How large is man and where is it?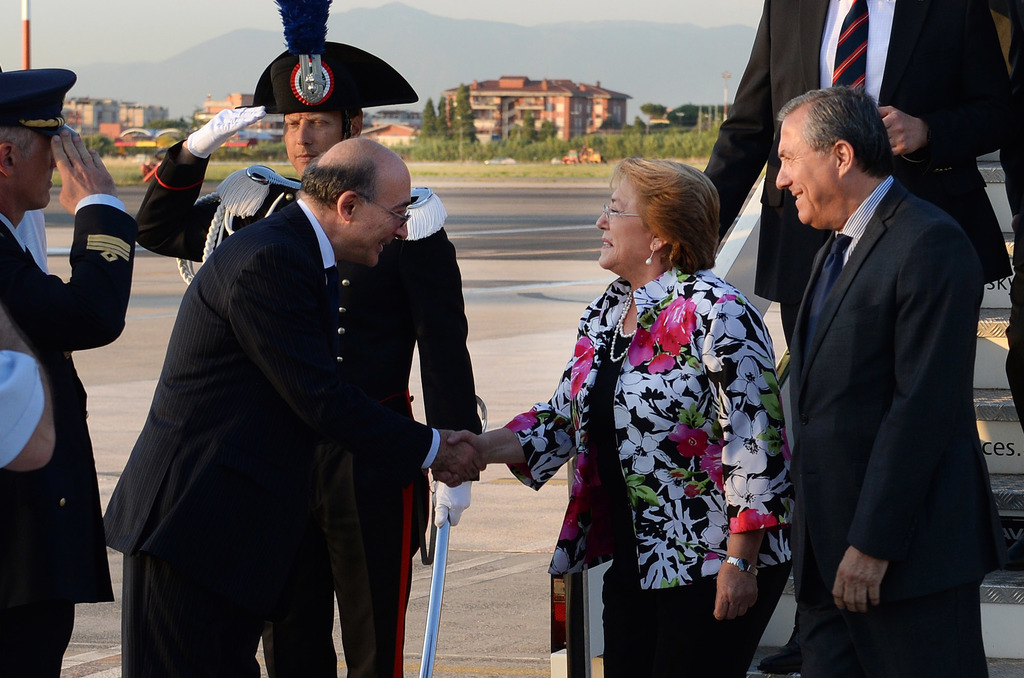
Bounding box: [left=0, top=68, right=140, bottom=677].
